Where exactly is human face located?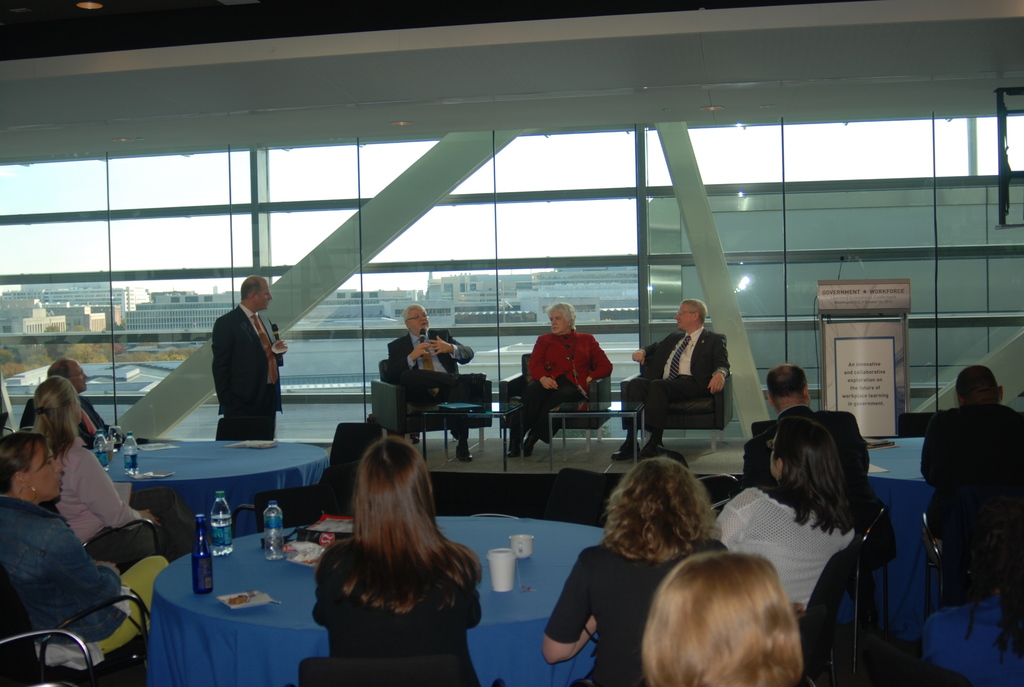
Its bounding box is (253,283,271,308).
